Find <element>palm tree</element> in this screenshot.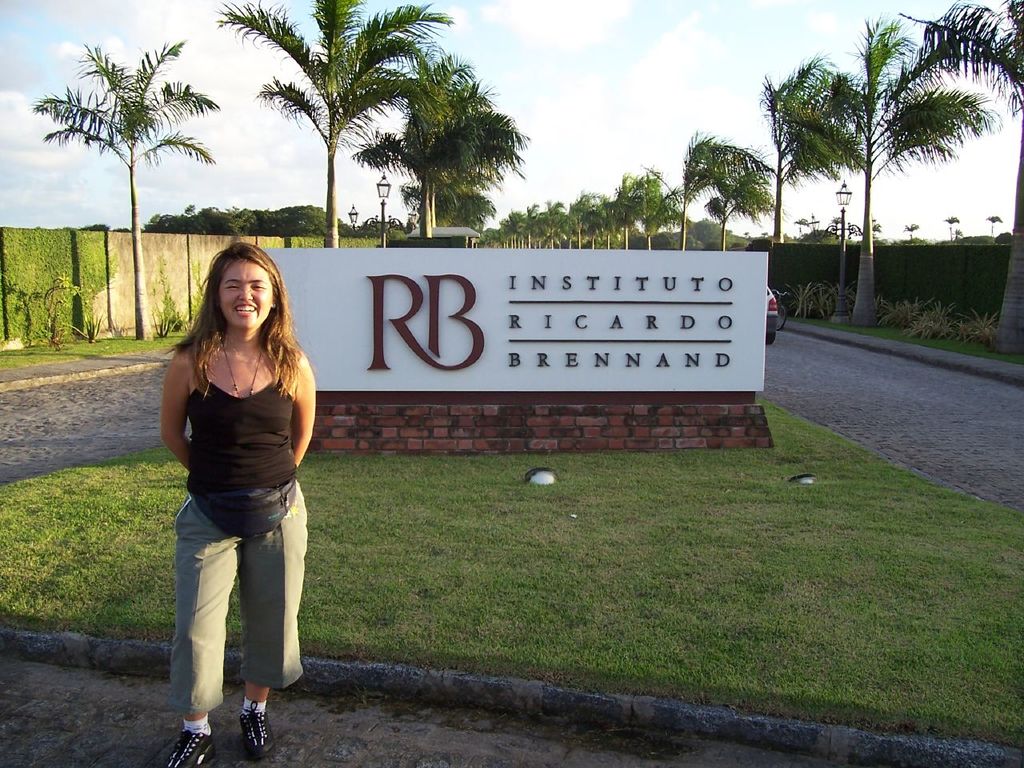
The bounding box for <element>palm tree</element> is region(902, 2, 1023, 350).
